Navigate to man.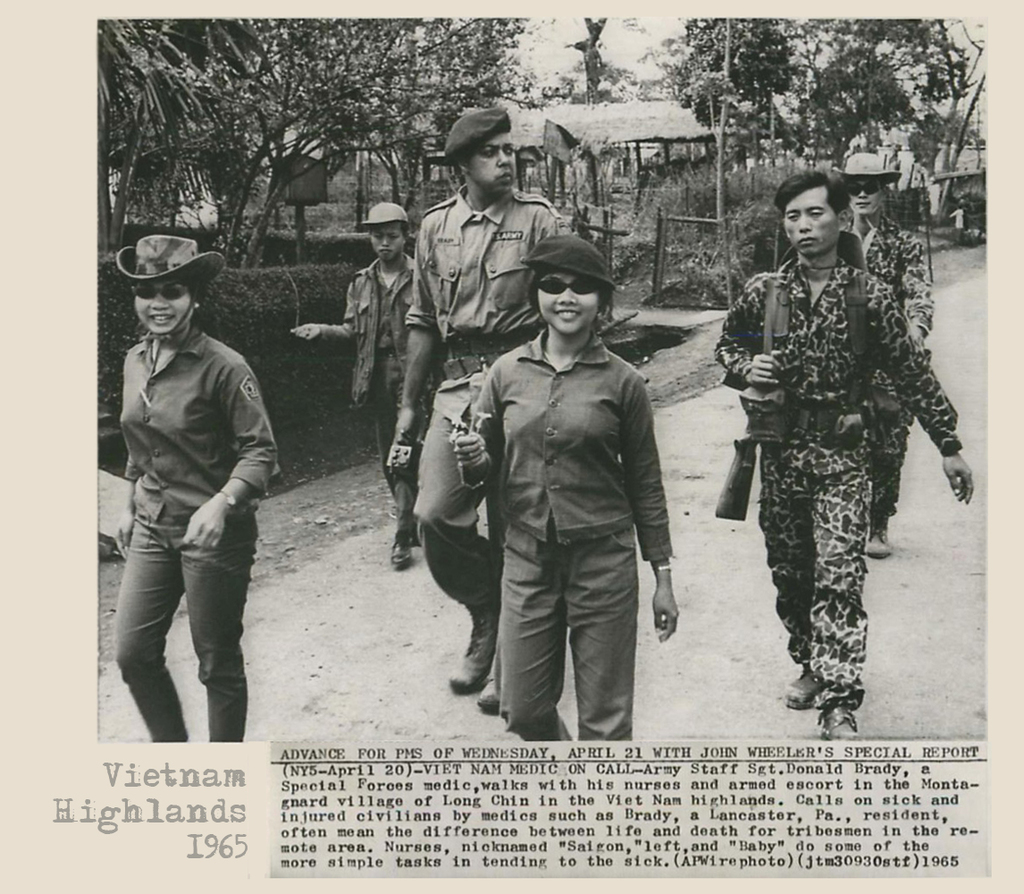
Navigation target: {"left": 843, "top": 151, "right": 937, "bottom": 559}.
